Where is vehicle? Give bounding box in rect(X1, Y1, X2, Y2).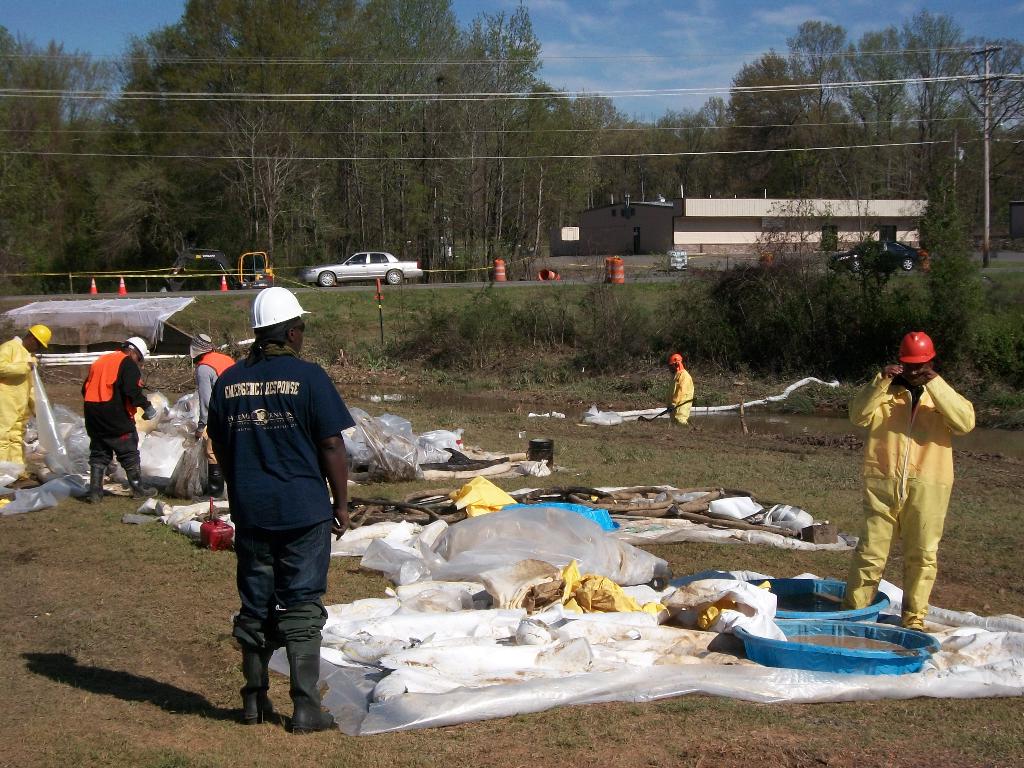
rect(825, 238, 925, 274).
